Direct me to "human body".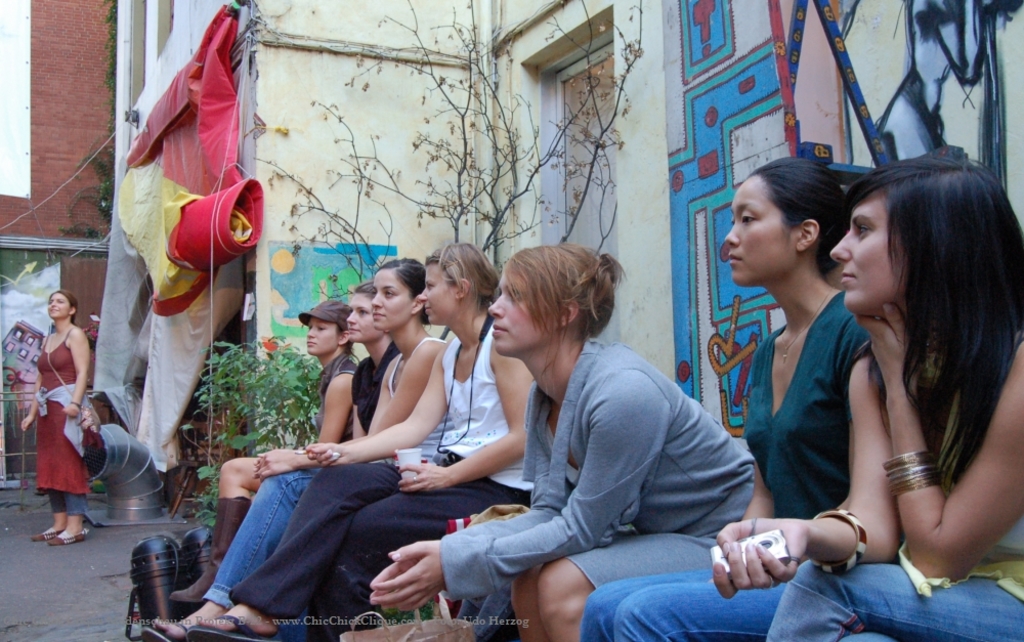
Direction: [x1=16, y1=275, x2=96, y2=531].
